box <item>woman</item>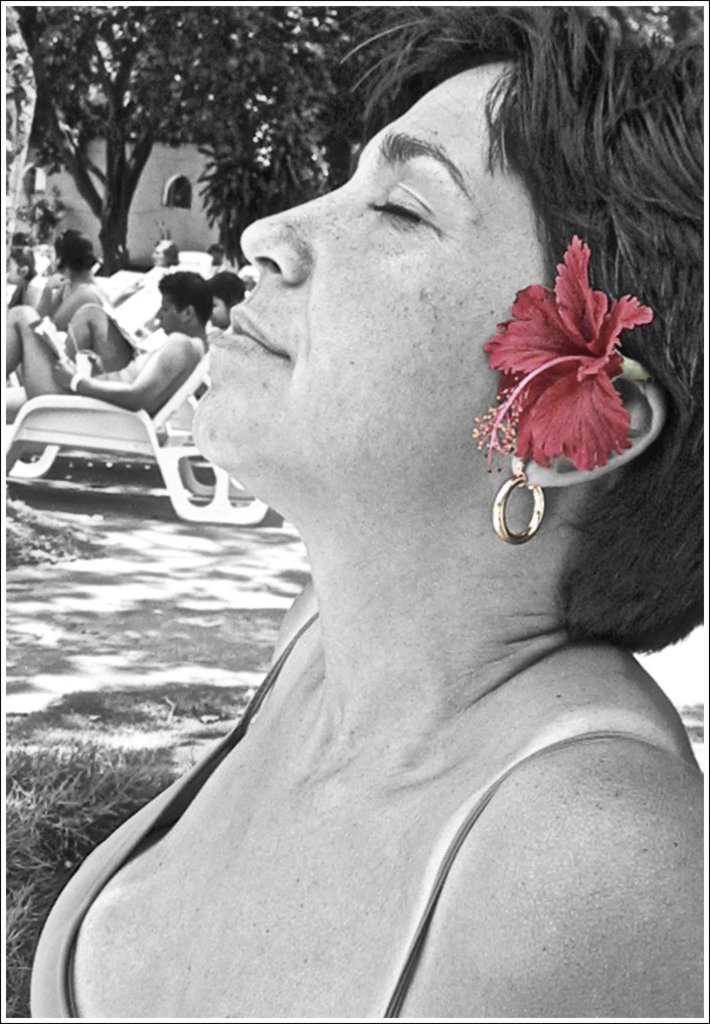
left=29, top=27, right=698, bottom=994
